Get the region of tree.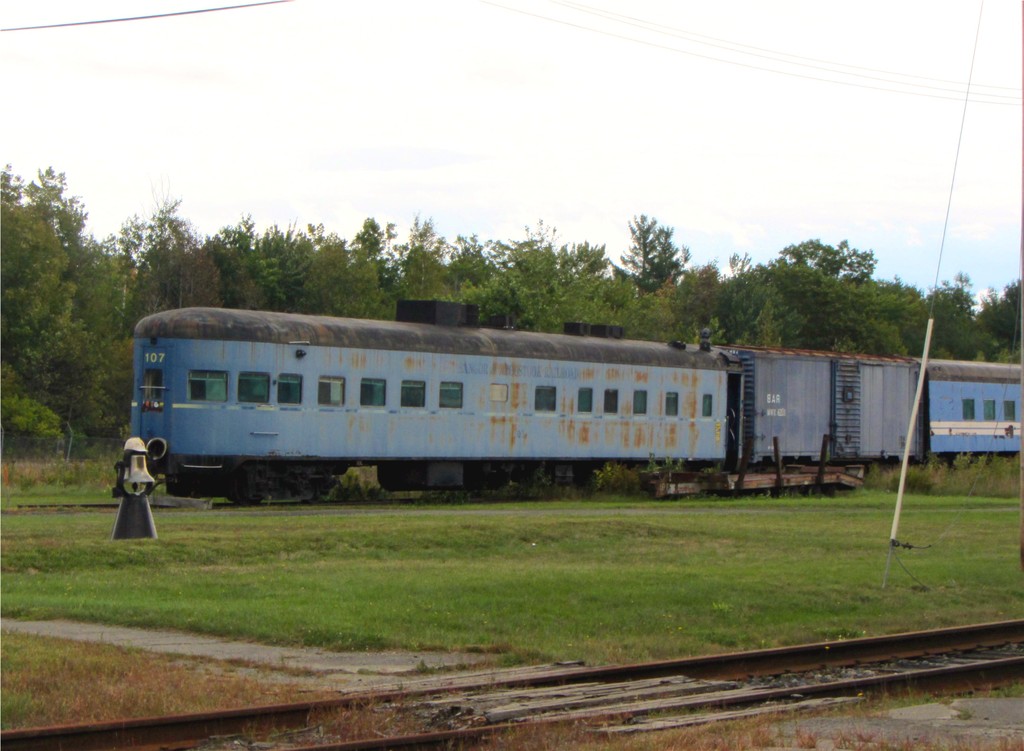
region(982, 283, 1023, 358).
